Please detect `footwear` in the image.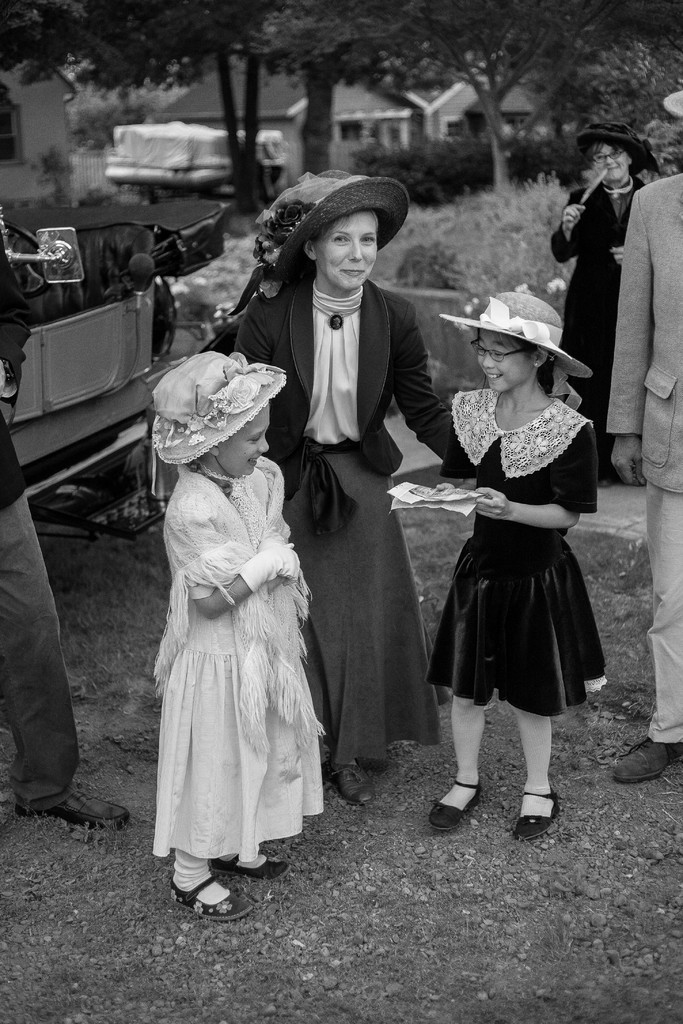
425 776 483 831.
